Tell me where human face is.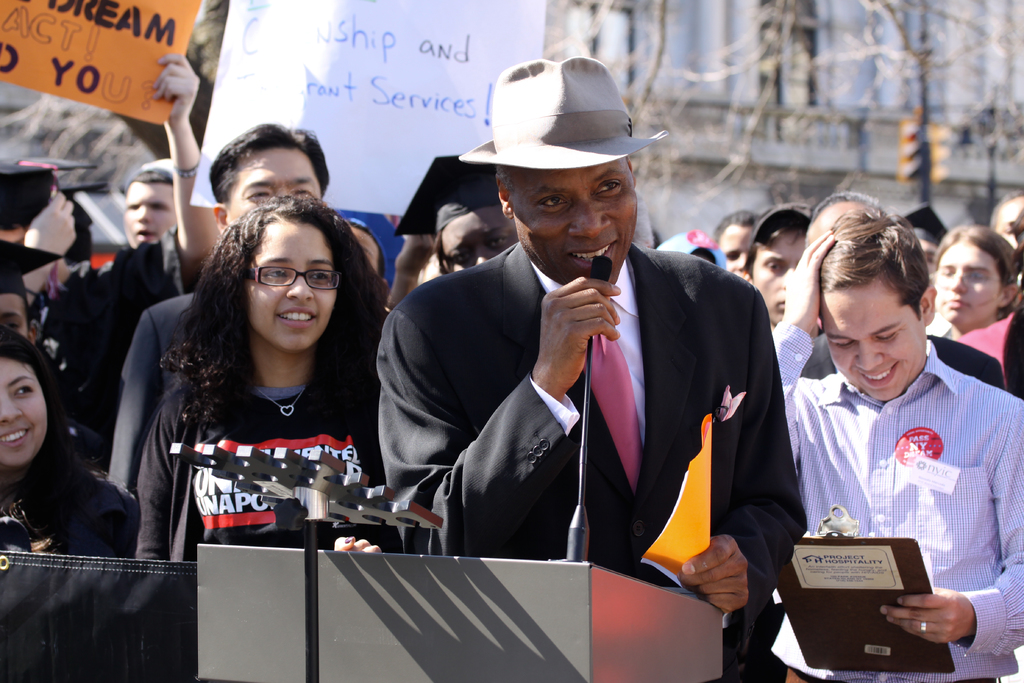
human face is at <region>246, 220, 336, 352</region>.
